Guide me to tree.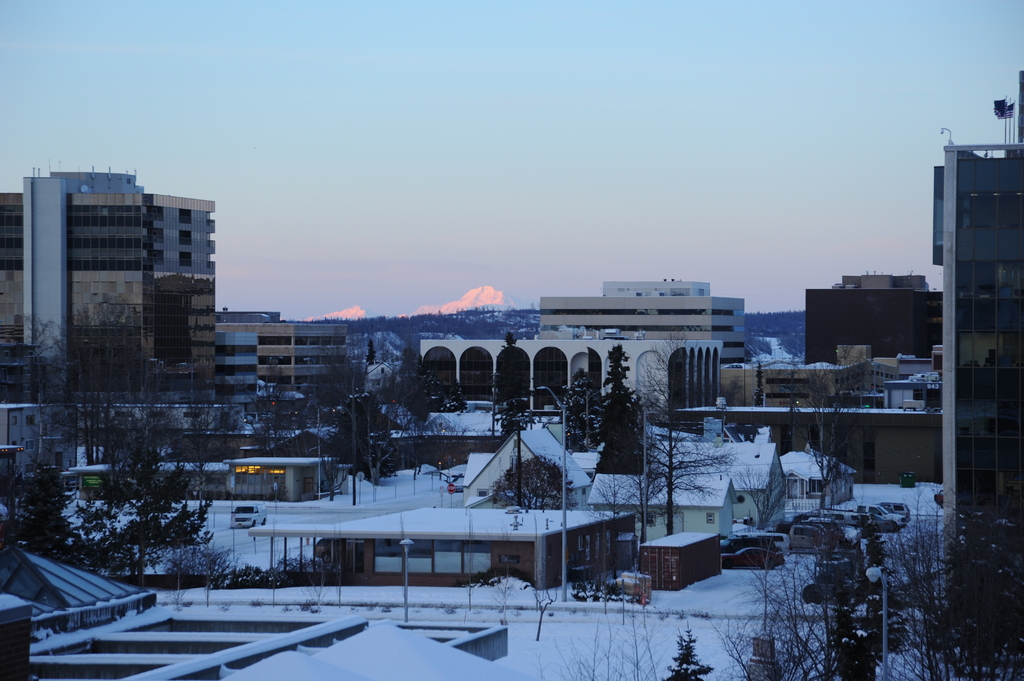
Guidance: select_region(752, 357, 772, 407).
